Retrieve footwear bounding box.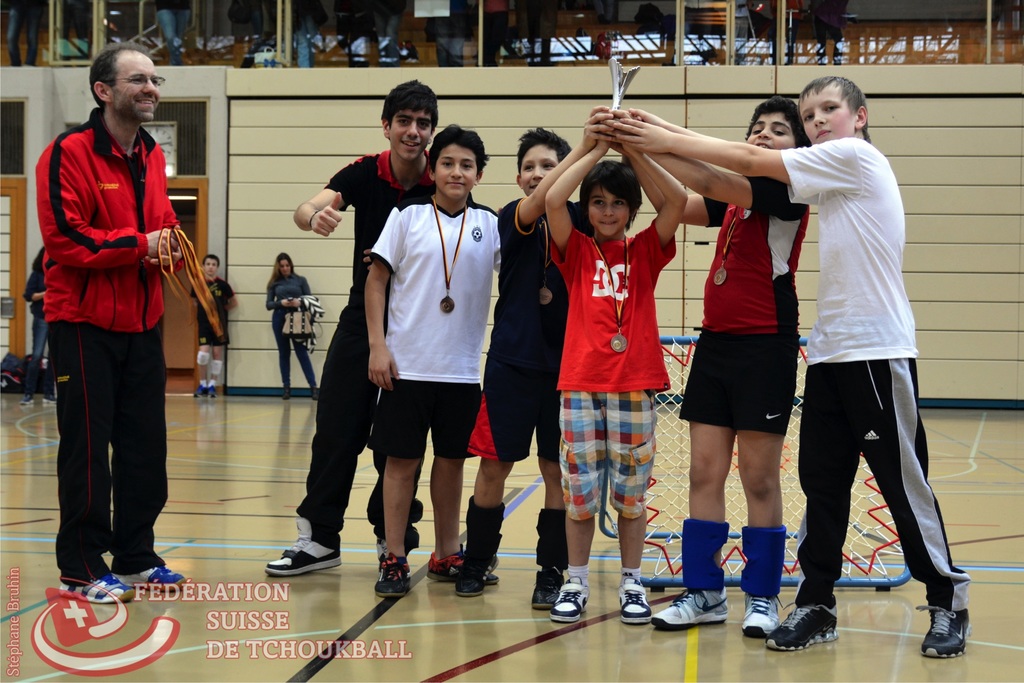
Bounding box: 115, 559, 205, 591.
